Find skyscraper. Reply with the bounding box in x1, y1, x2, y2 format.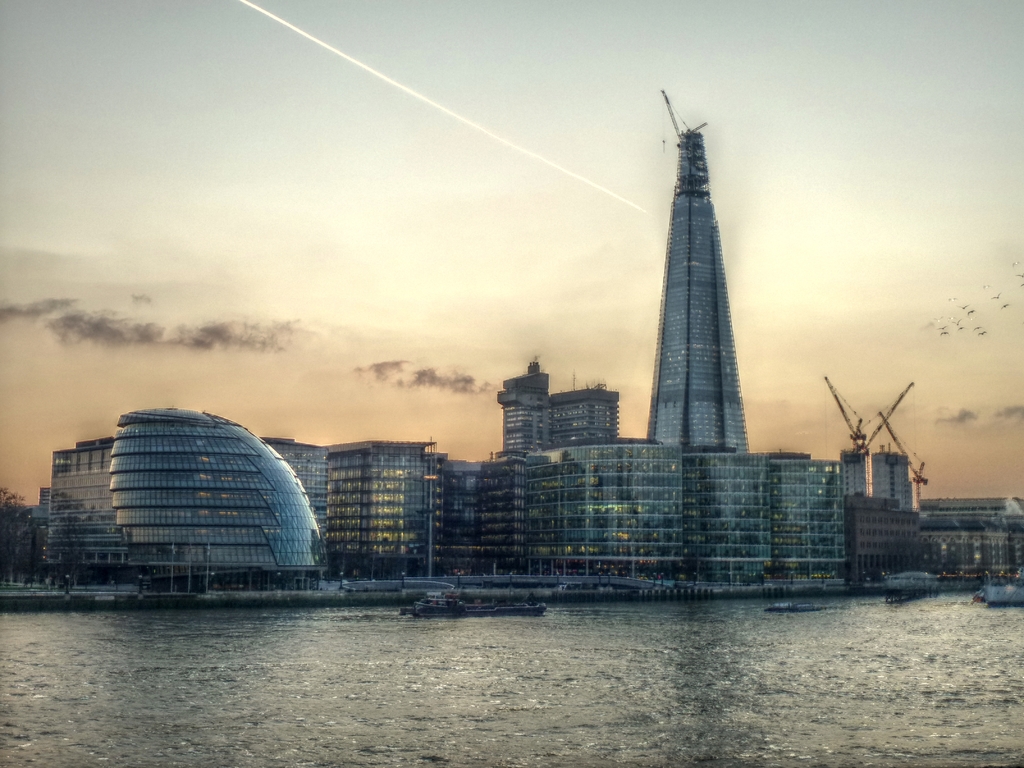
27, 401, 331, 620.
